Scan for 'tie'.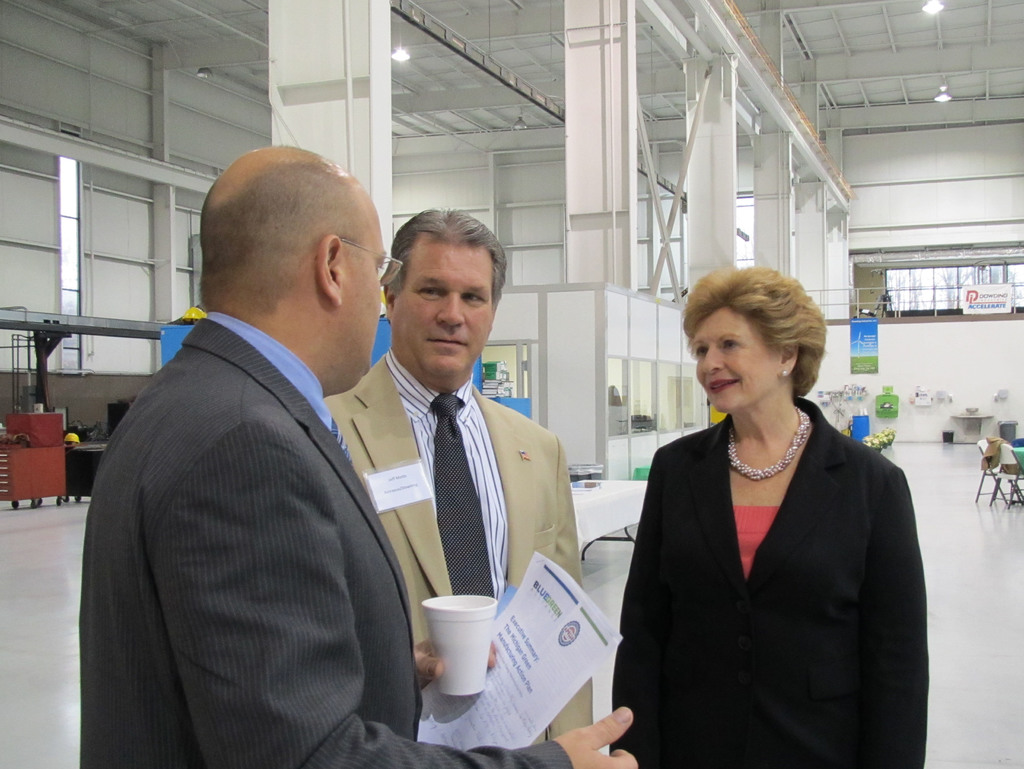
Scan result: [x1=433, y1=393, x2=492, y2=598].
